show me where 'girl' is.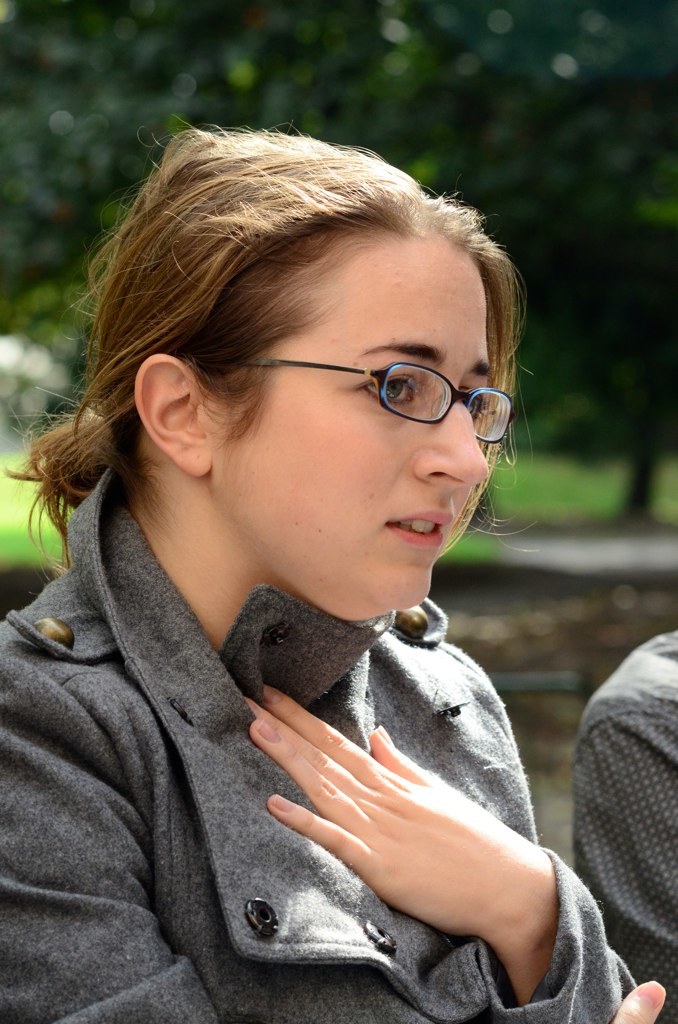
'girl' is at <bbox>0, 118, 664, 1023</bbox>.
